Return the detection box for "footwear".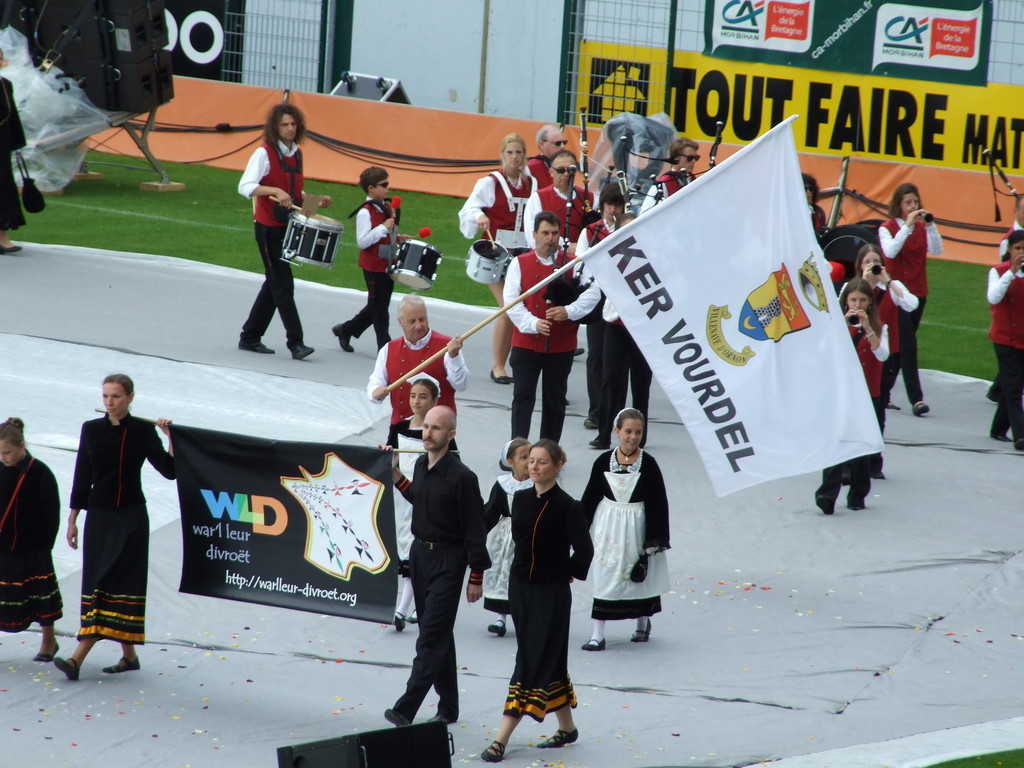
Rect(847, 488, 865, 512).
